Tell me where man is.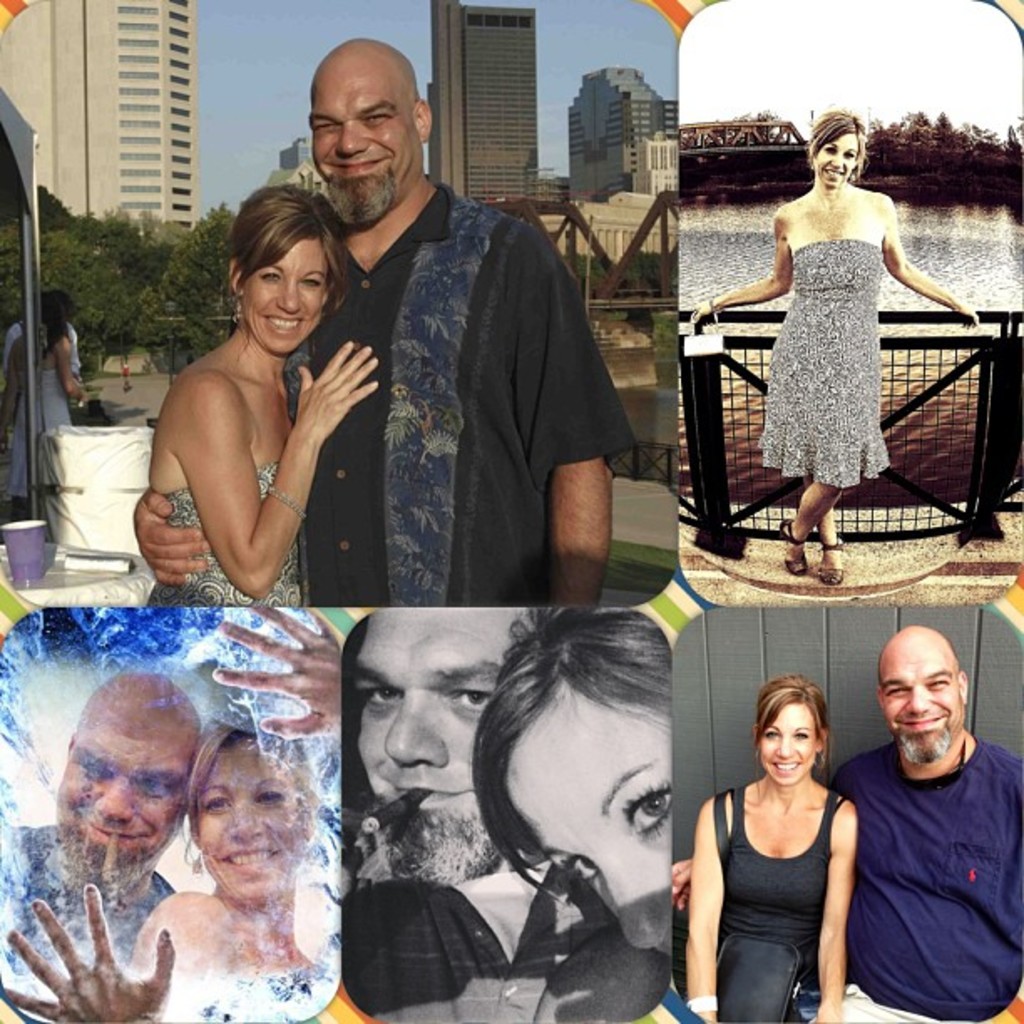
man is at locate(850, 604, 1017, 1023).
